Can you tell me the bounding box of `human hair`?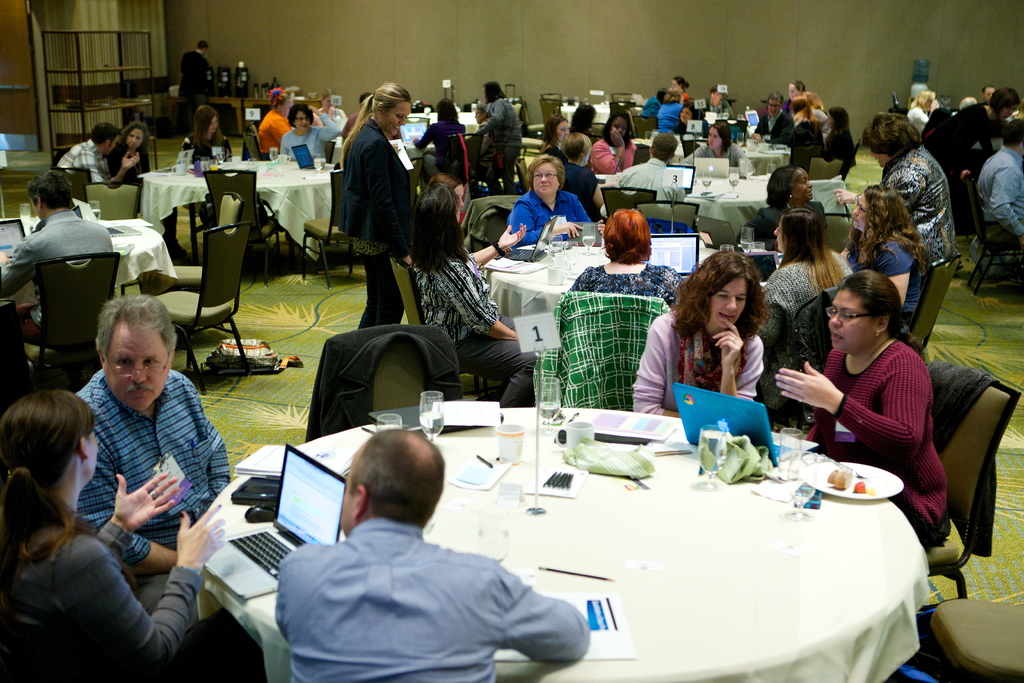
Rect(541, 111, 567, 150).
